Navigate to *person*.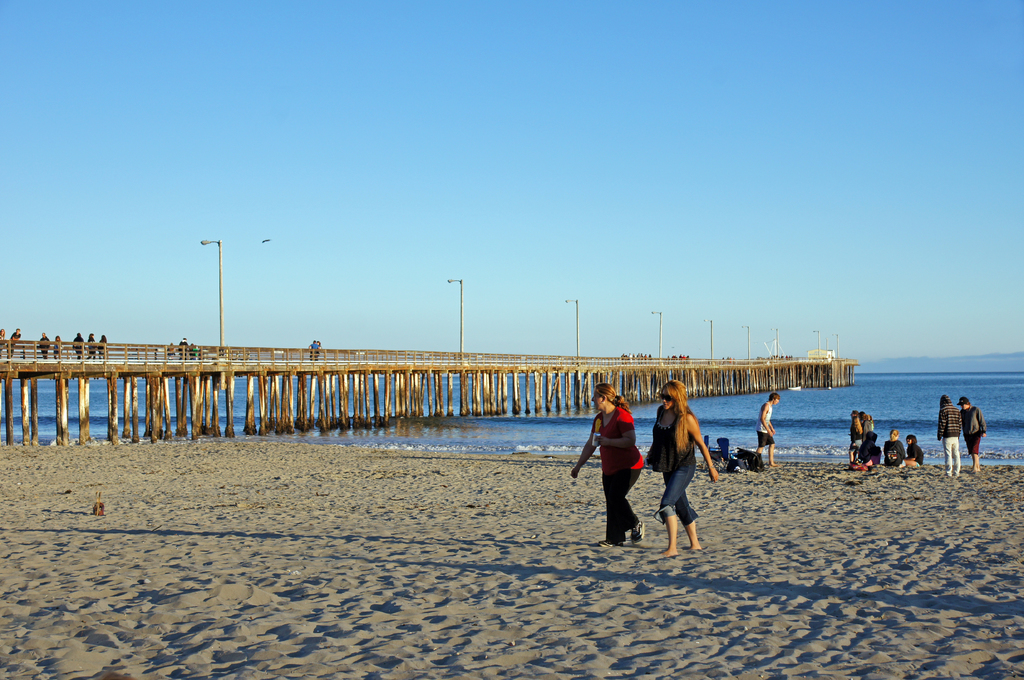
Navigation target: (left=847, top=410, right=856, bottom=468).
